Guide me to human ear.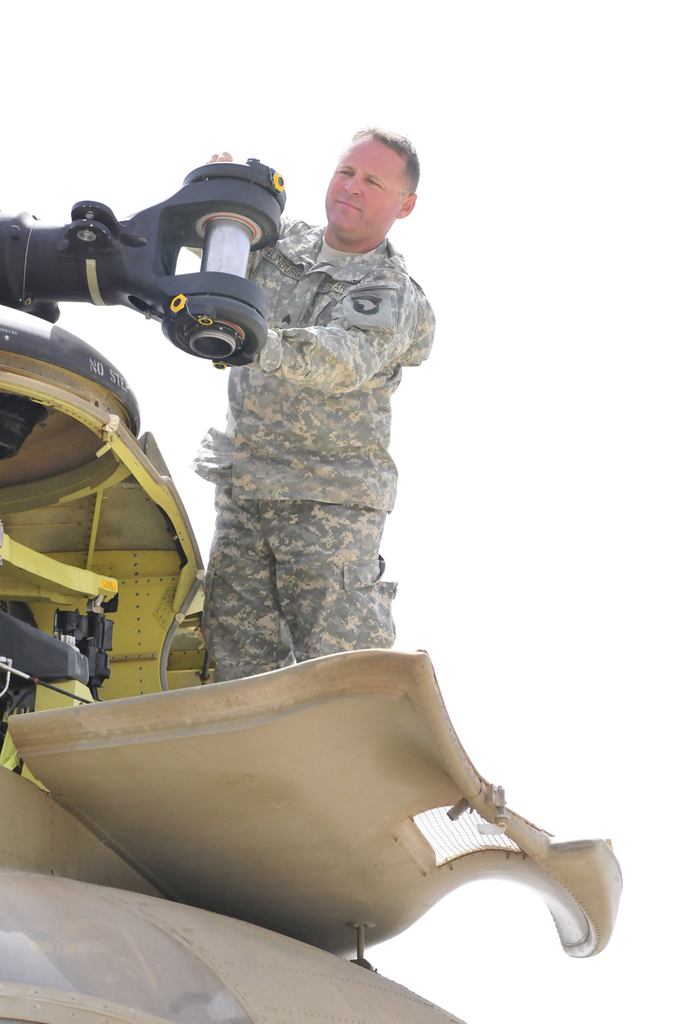
Guidance: rect(397, 193, 415, 218).
